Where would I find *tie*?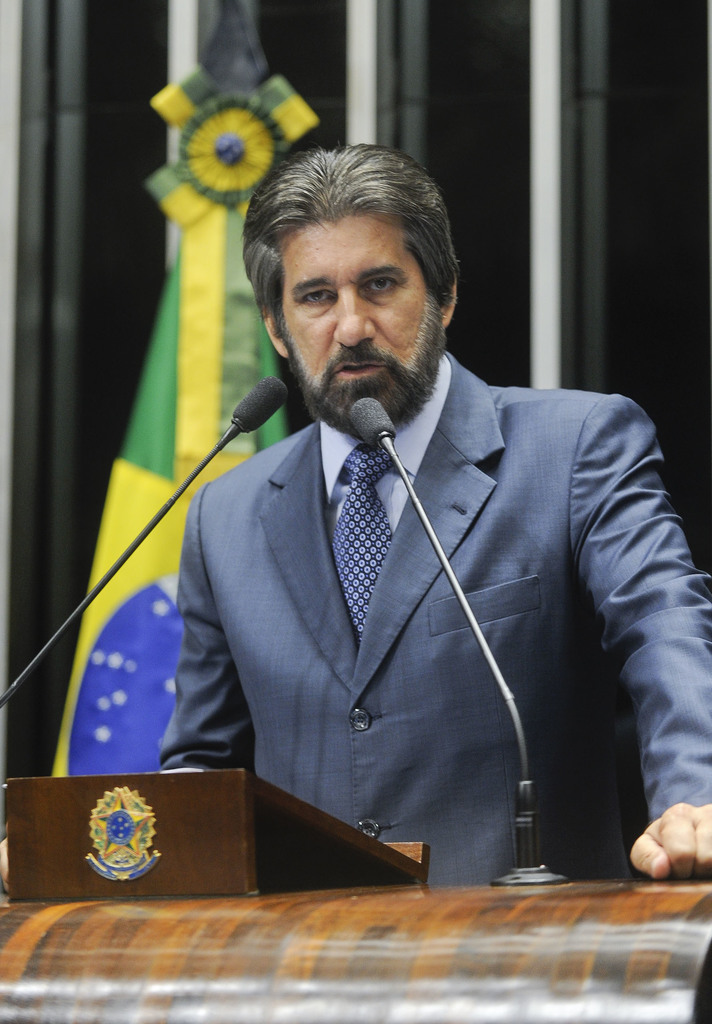
At bbox(331, 439, 396, 641).
